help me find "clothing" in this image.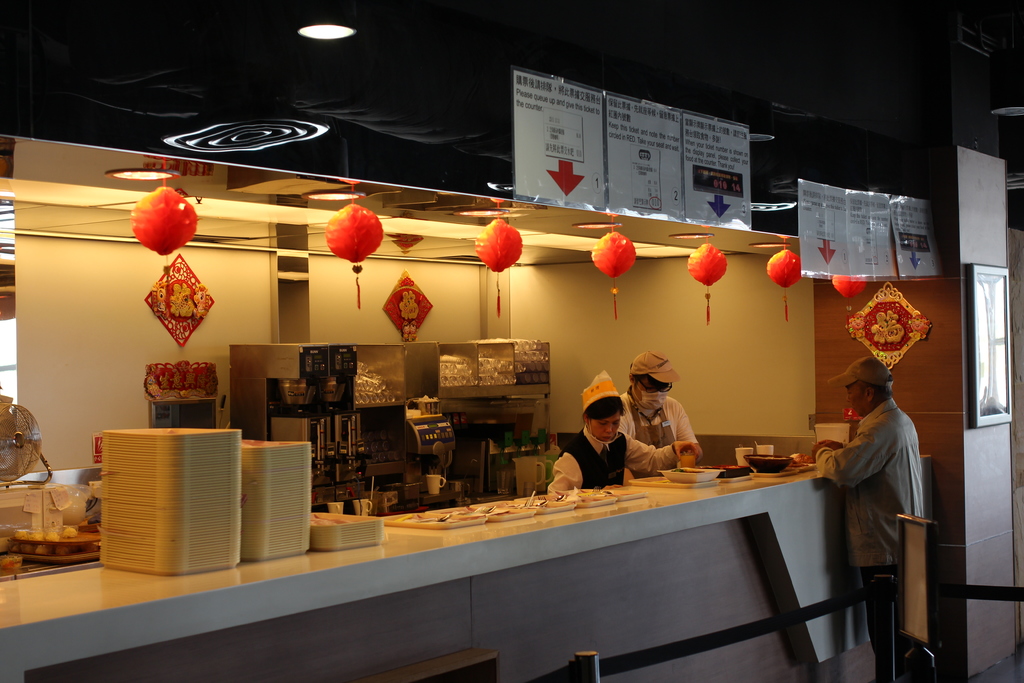
Found it: (left=544, top=432, right=676, bottom=497).
